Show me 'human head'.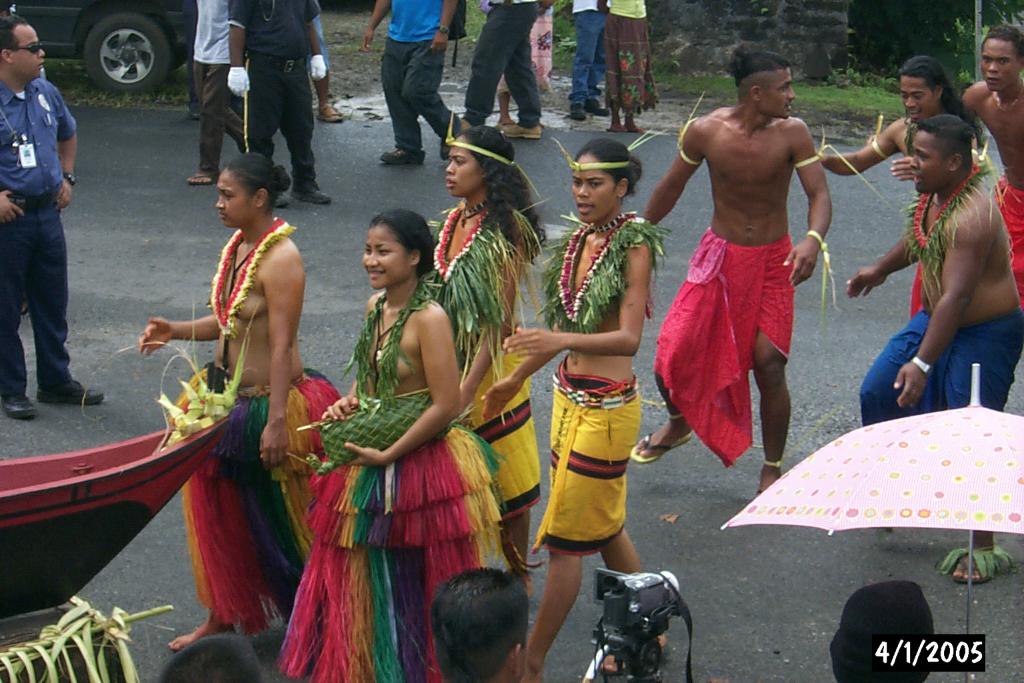
'human head' is here: left=362, top=209, right=433, bottom=291.
